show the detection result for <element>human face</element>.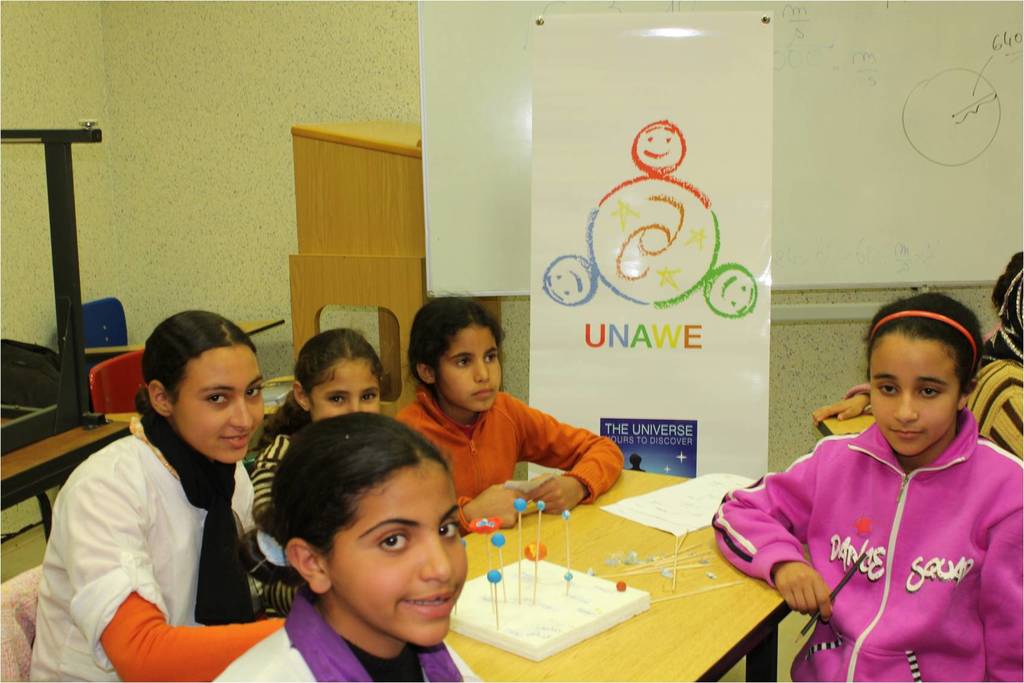
{"x1": 313, "y1": 355, "x2": 383, "y2": 419}.
